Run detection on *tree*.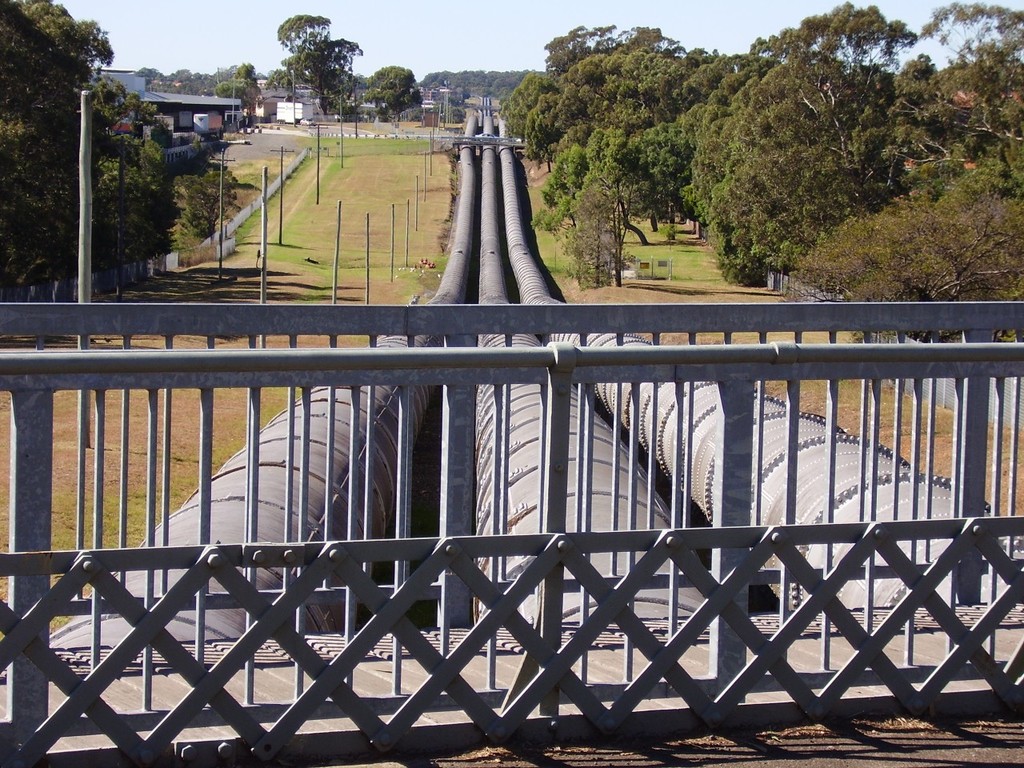
Result: Rect(370, 66, 422, 119).
